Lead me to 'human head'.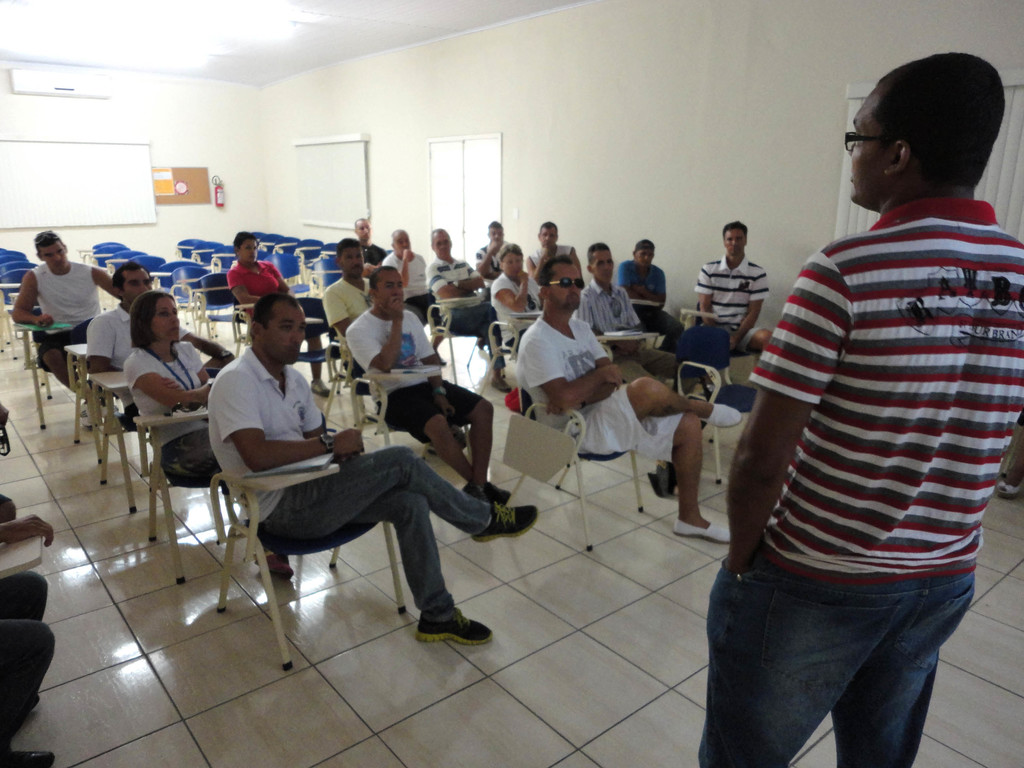
Lead to {"x1": 366, "y1": 267, "x2": 406, "y2": 315}.
